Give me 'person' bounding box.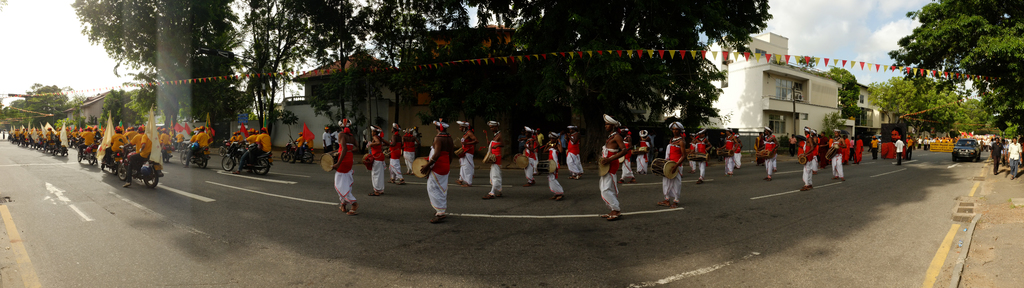
<region>234, 124, 270, 169</region>.
